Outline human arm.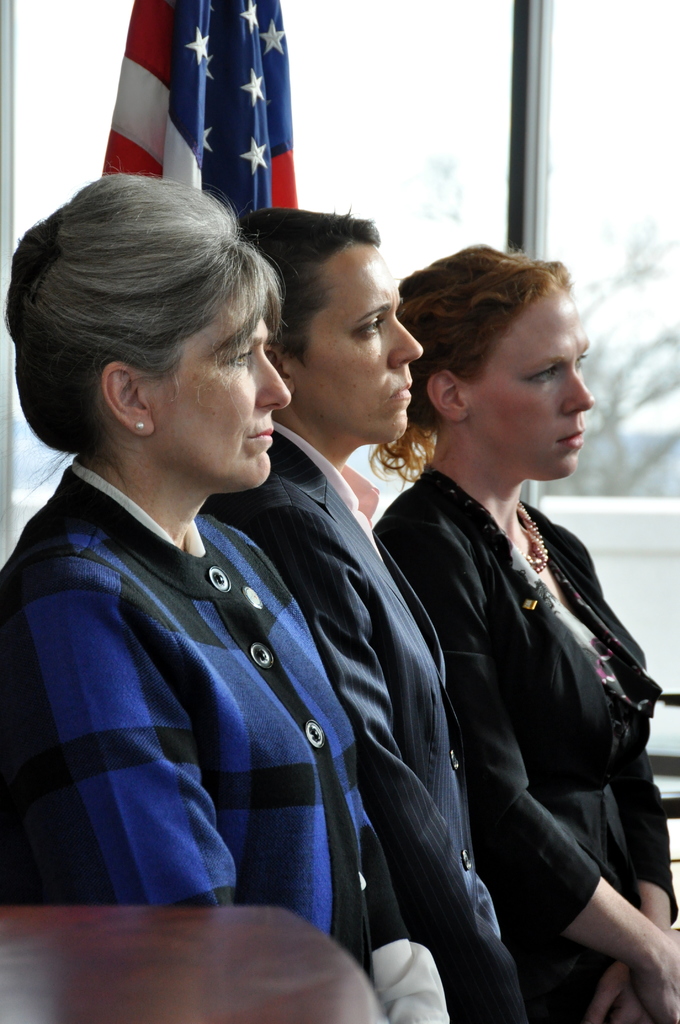
Outline: 381:518:679:1020.
